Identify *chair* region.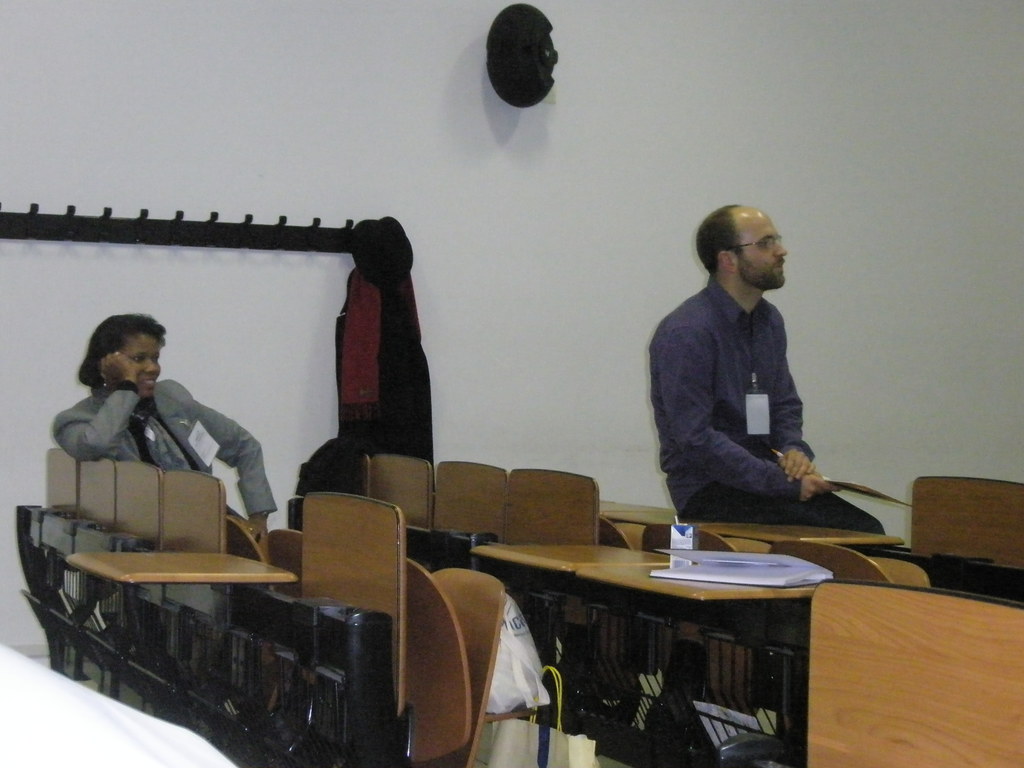
Region: (x1=364, y1=451, x2=431, y2=579).
